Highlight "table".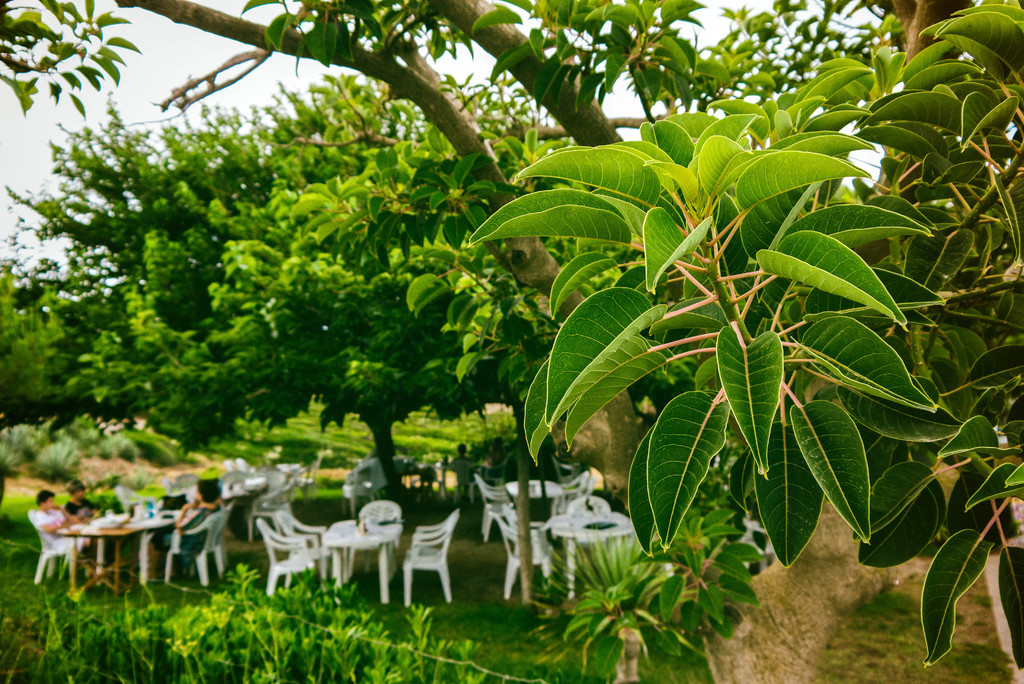
Highlighted region: {"x1": 553, "y1": 507, "x2": 643, "y2": 599}.
